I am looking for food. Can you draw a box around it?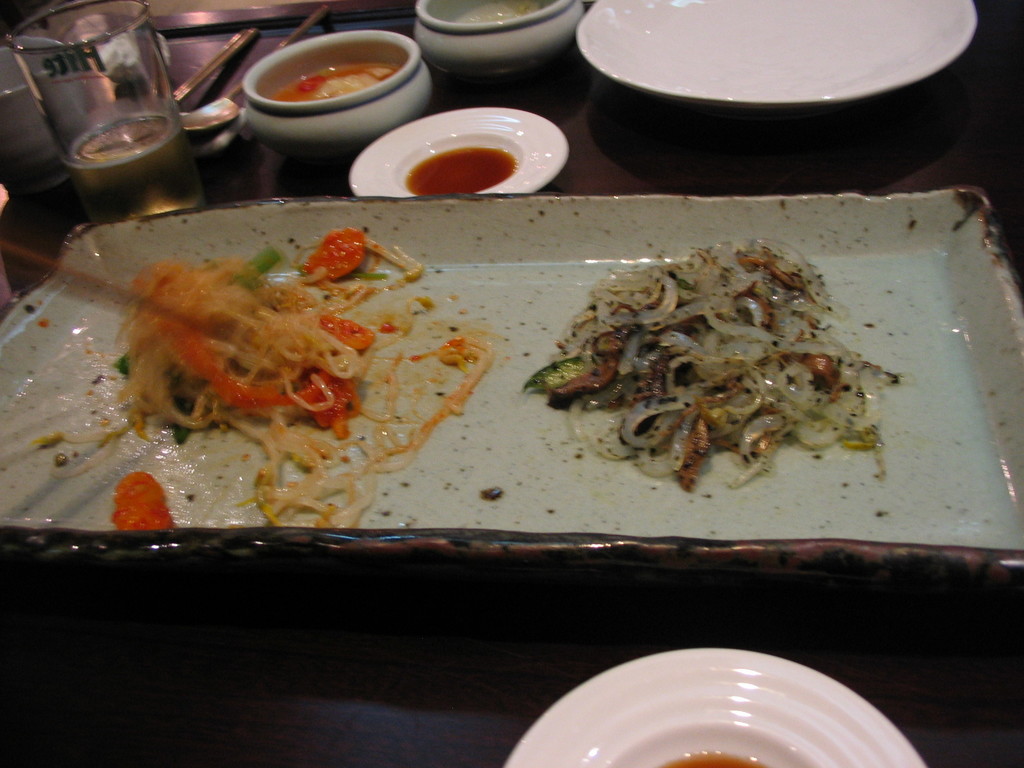
Sure, the bounding box is [left=570, top=235, right=914, bottom=504].
